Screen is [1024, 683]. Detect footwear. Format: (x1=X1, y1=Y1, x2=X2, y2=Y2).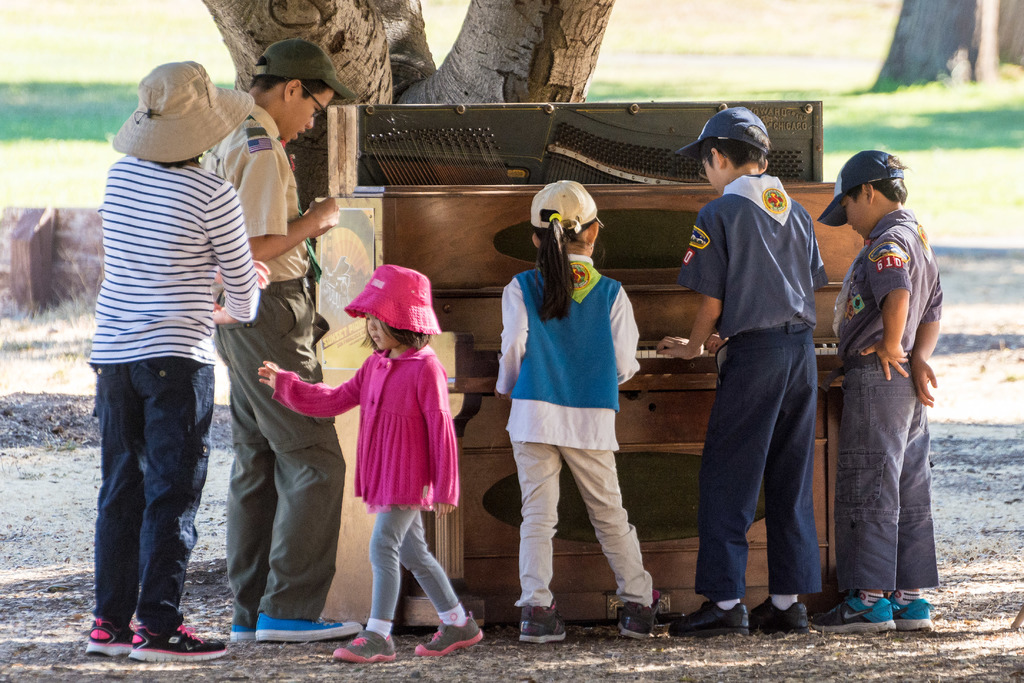
(x1=134, y1=620, x2=231, y2=664).
